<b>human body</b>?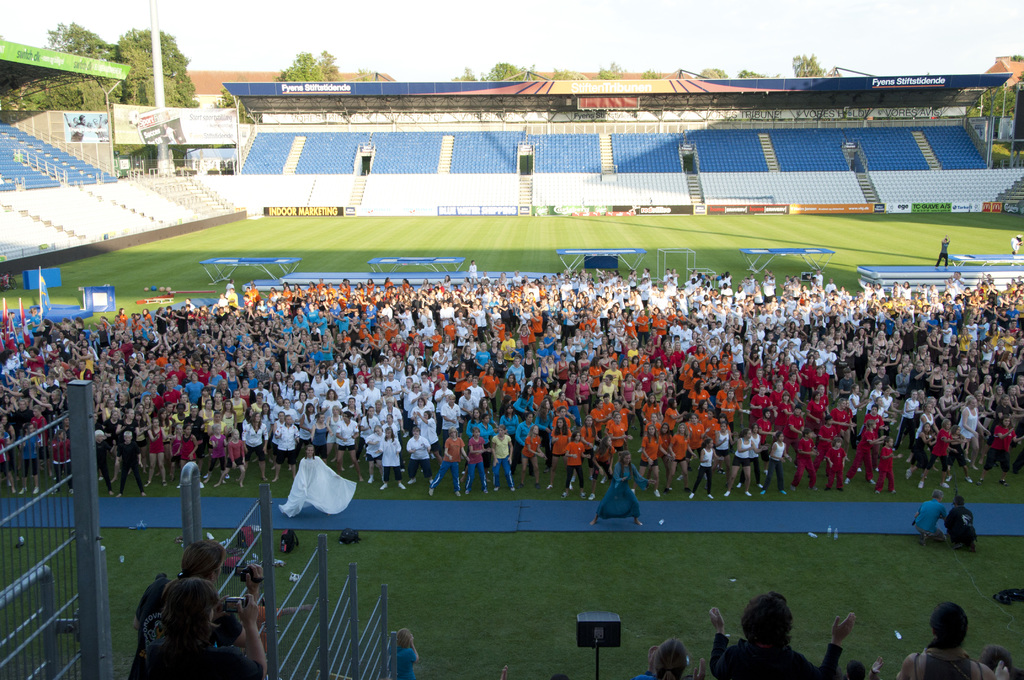
bbox=(916, 286, 930, 300)
